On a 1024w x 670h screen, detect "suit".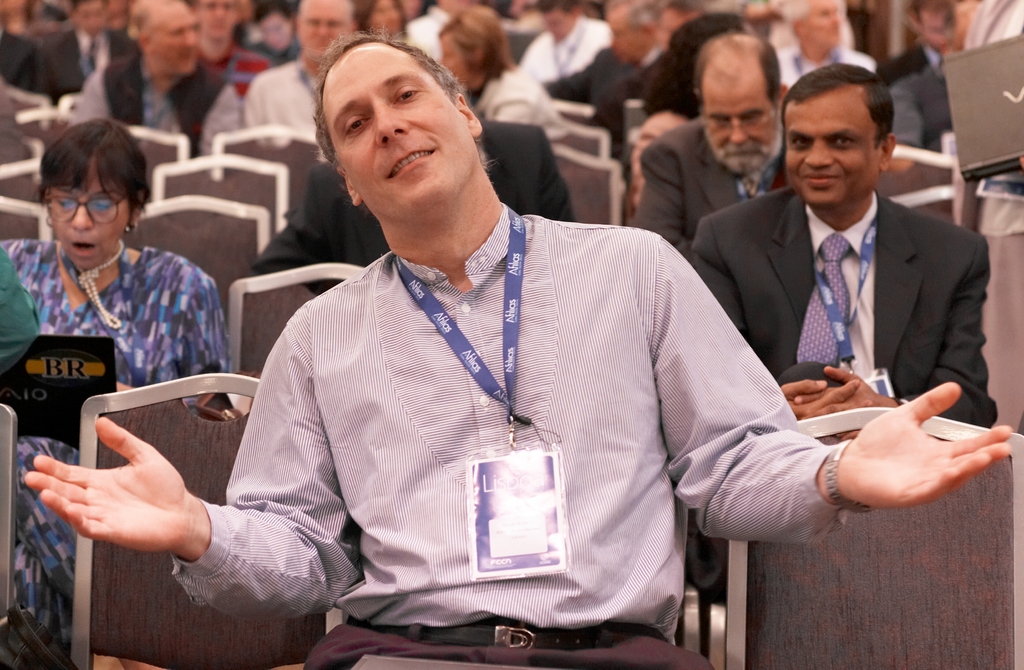
[x1=701, y1=105, x2=1002, y2=500].
